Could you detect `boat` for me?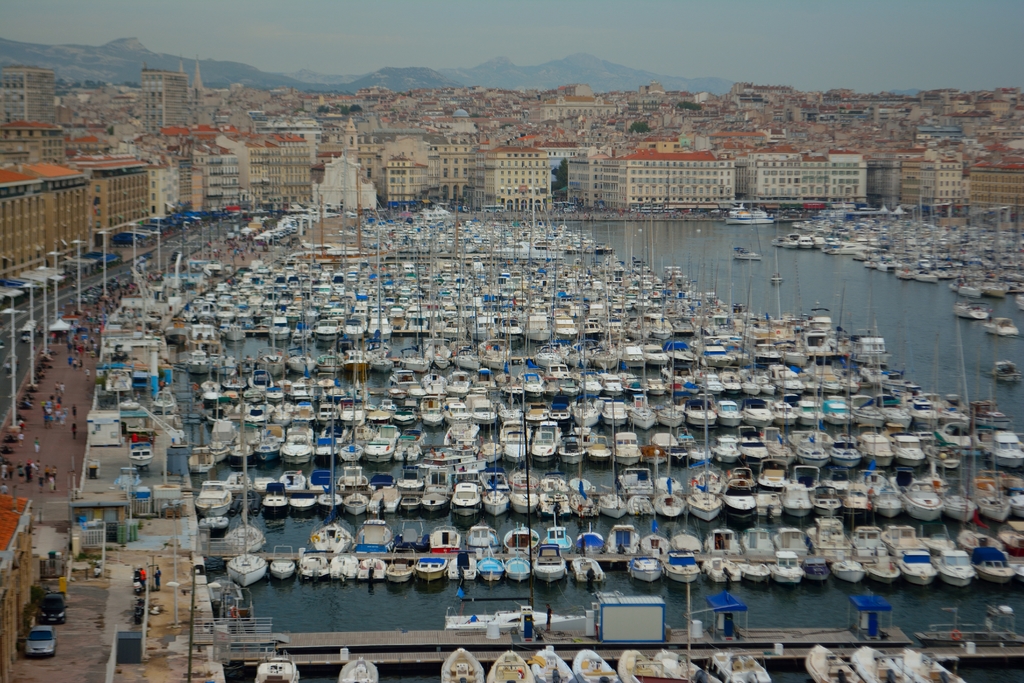
Detection result: 488/646/534/682.
